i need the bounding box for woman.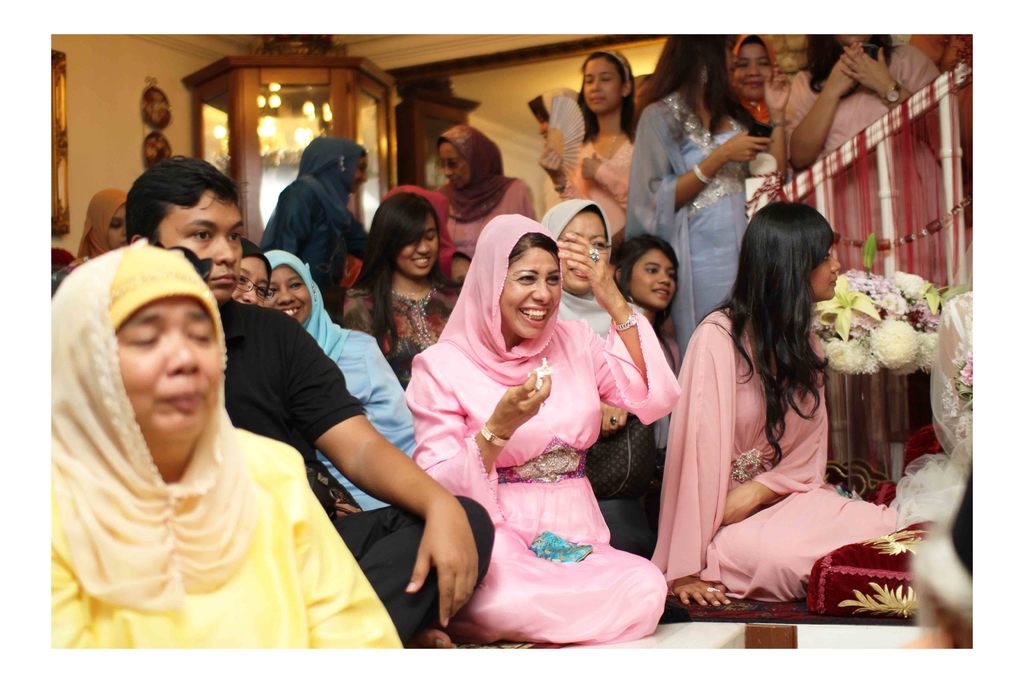
Here it is: 644:201:895:614.
